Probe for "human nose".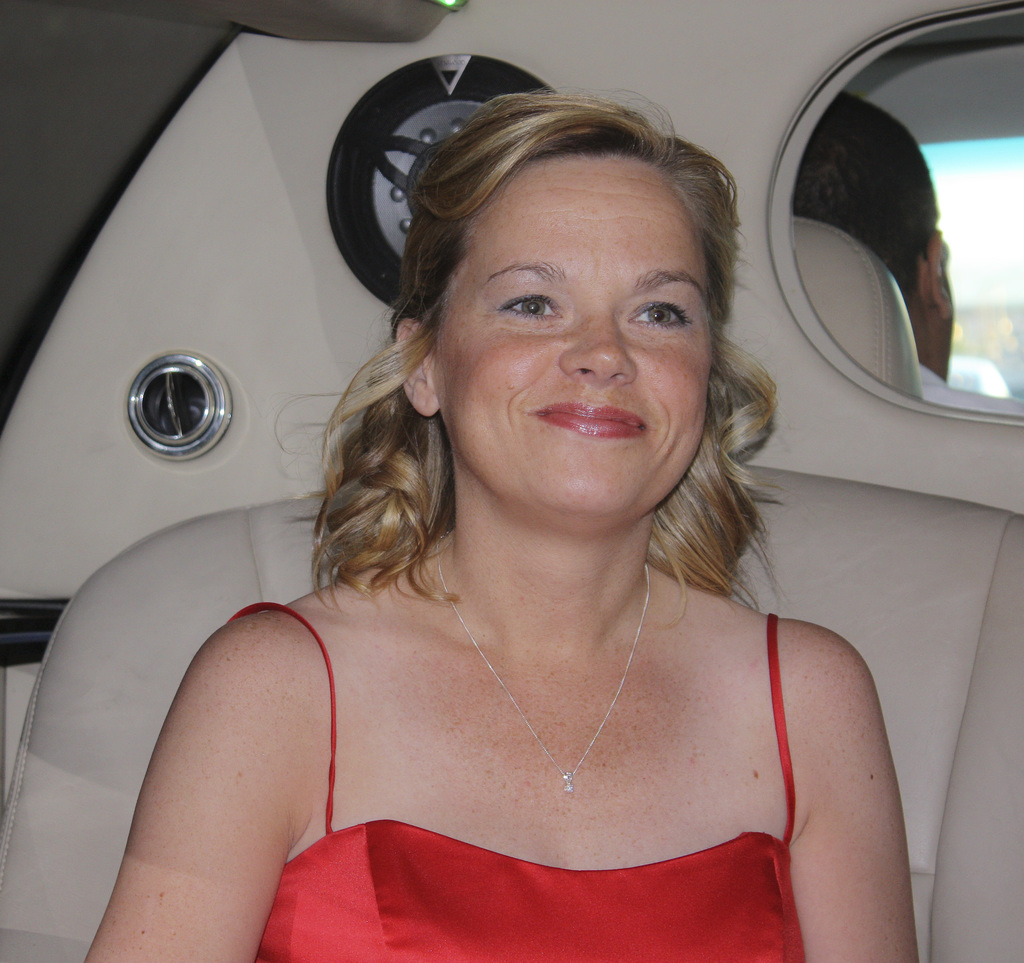
Probe result: 557, 312, 640, 381.
